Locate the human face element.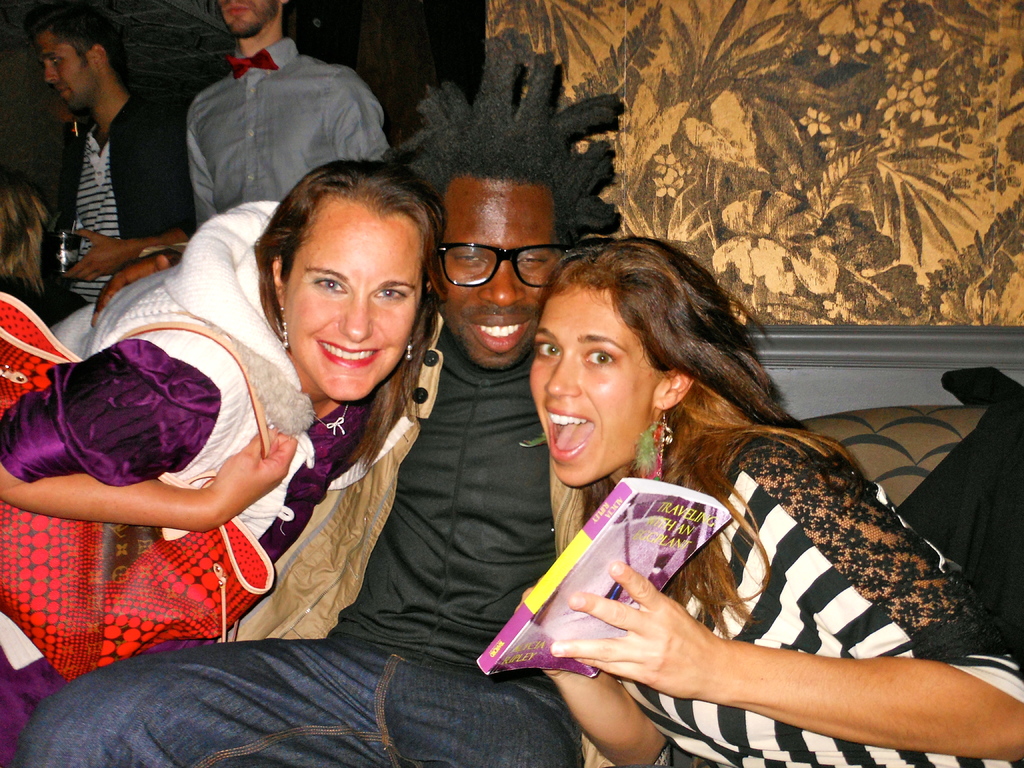
Element bbox: BBox(211, 0, 278, 42).
